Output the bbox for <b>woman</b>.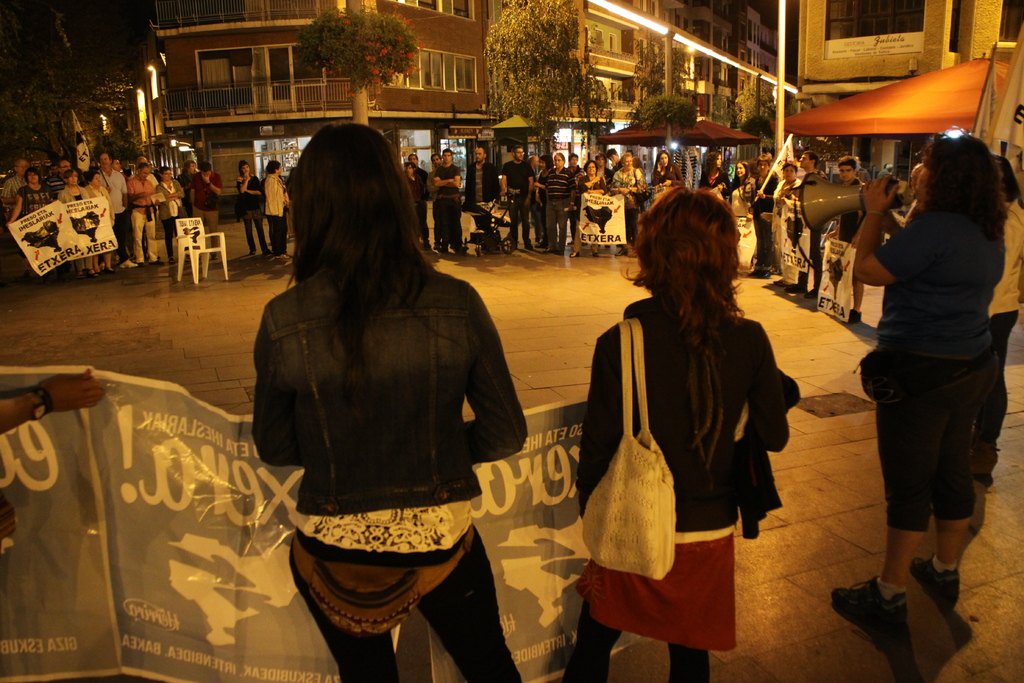
pyautogui.locateOnScreen(698, 150, 731, 202).
